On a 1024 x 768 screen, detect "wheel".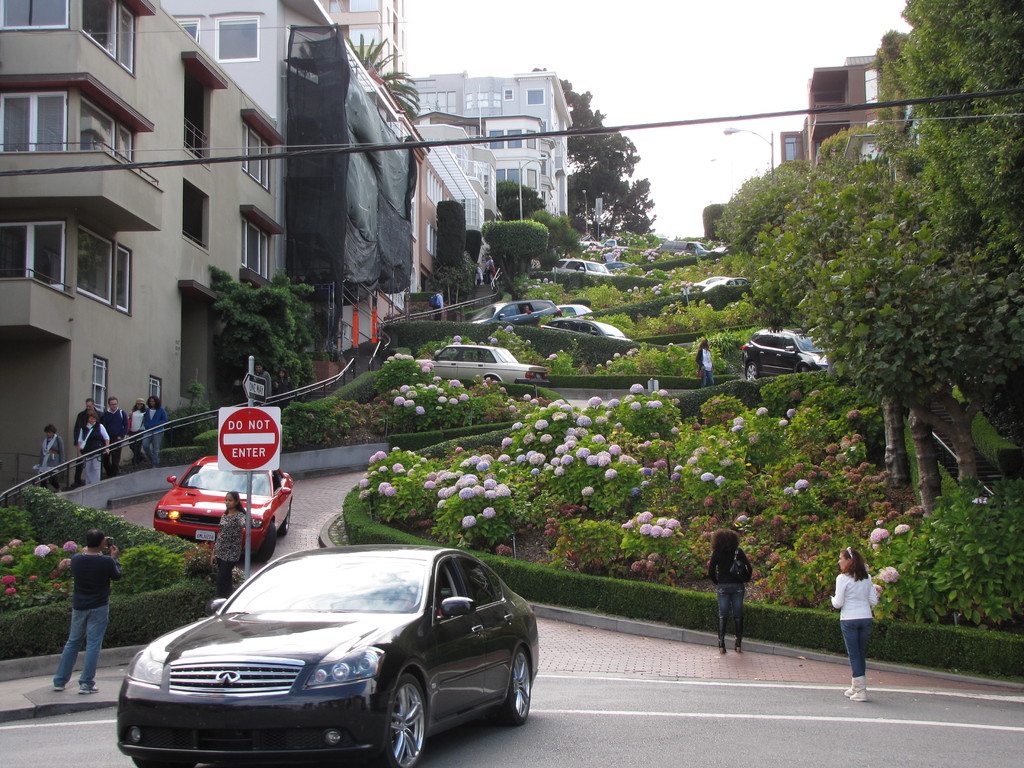
l=259, t=522, r=275, b=560.
